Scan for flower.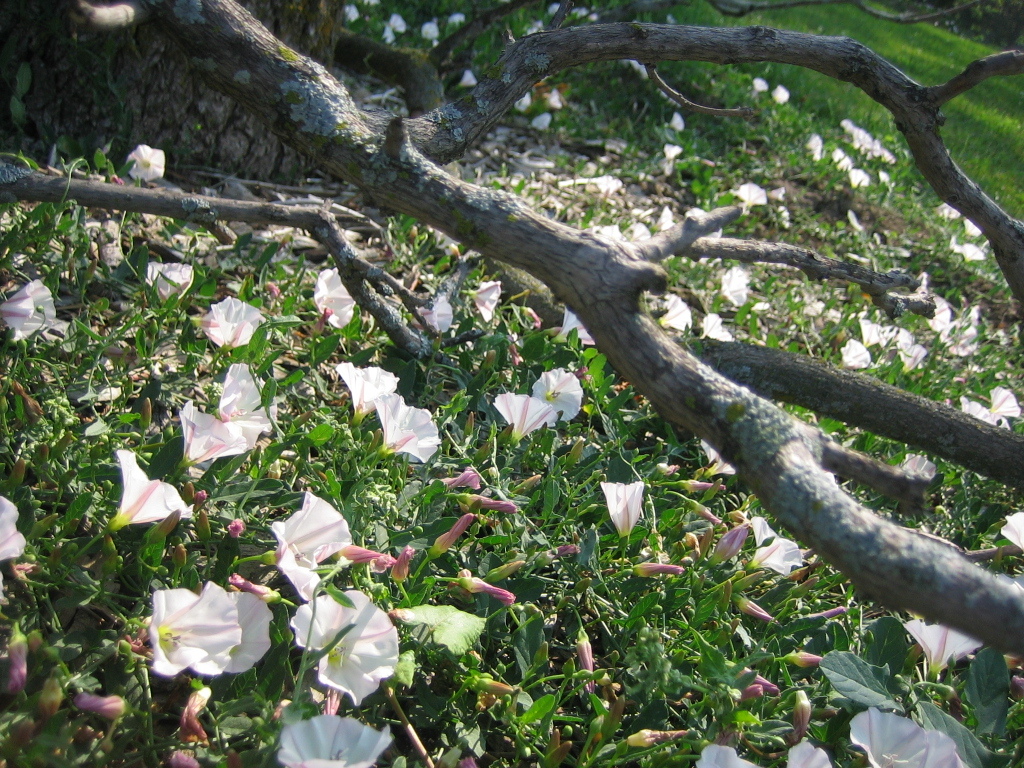
Scan result: select_region(196, 295, 257, 346).
